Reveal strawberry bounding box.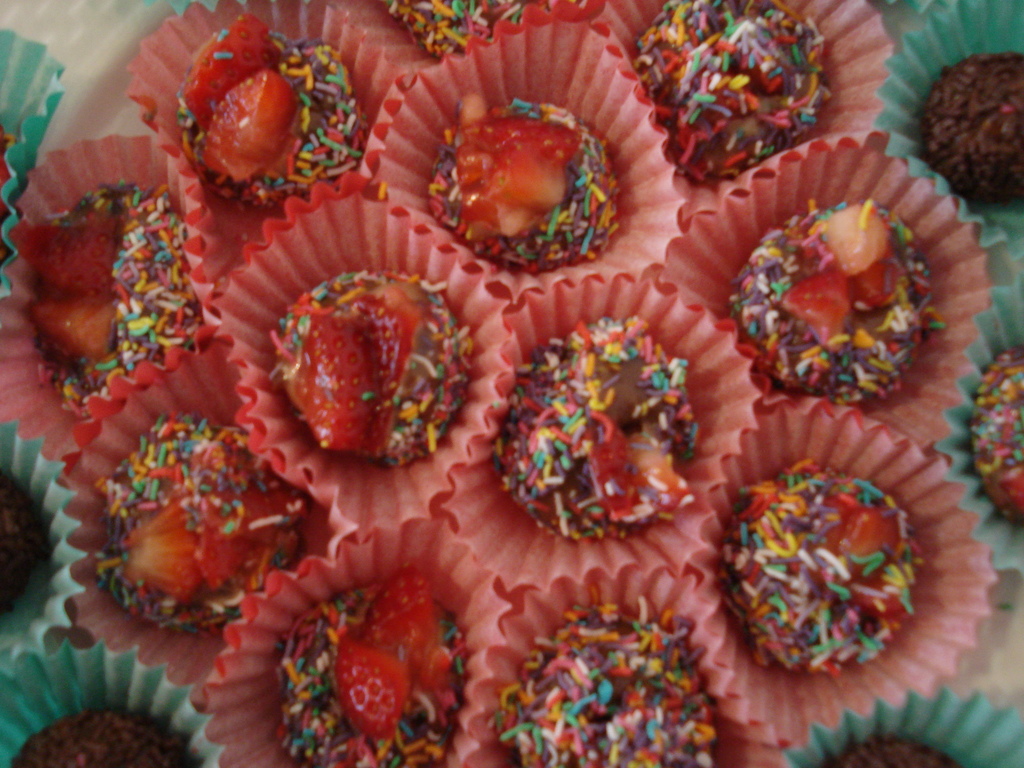
Revealed: {"left": 115, "top": 488, "right": 300, "bottom": 606}.
